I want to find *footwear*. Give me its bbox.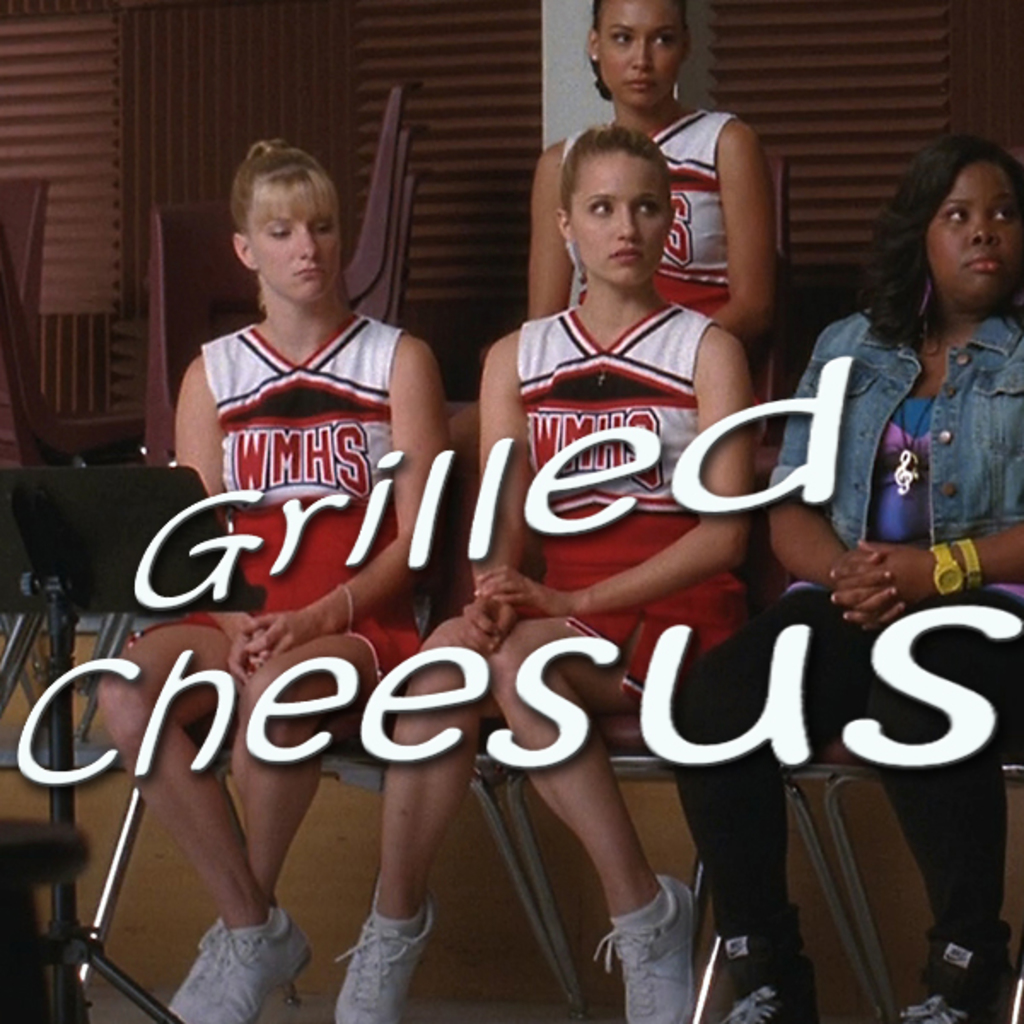
903,937,1017,1022.
